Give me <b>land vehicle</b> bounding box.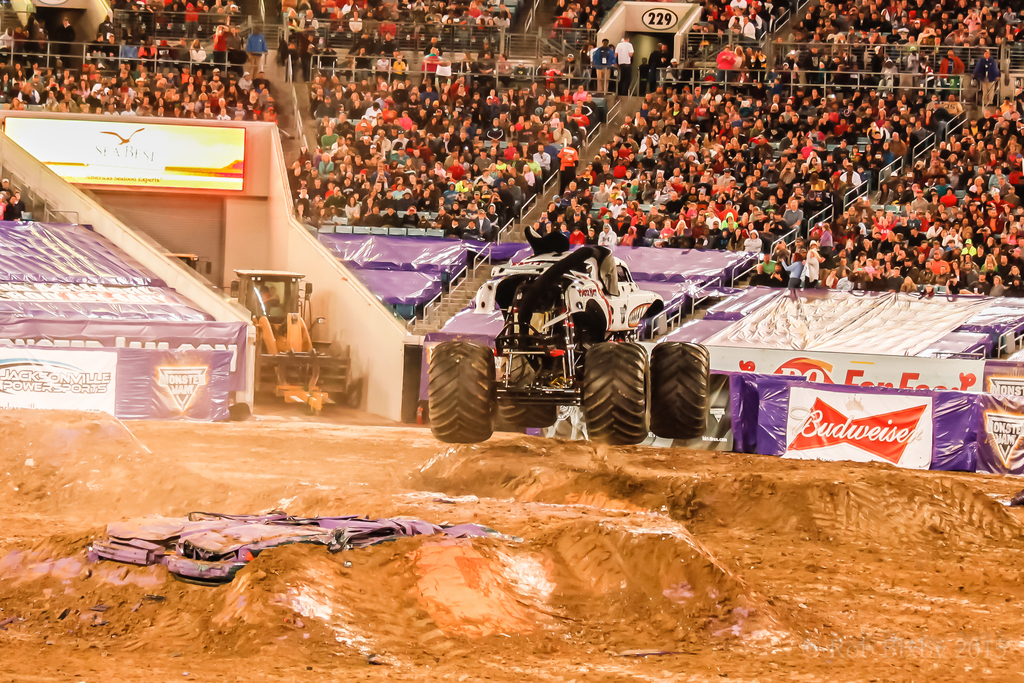
Rect(228, 267, 356, 412).
